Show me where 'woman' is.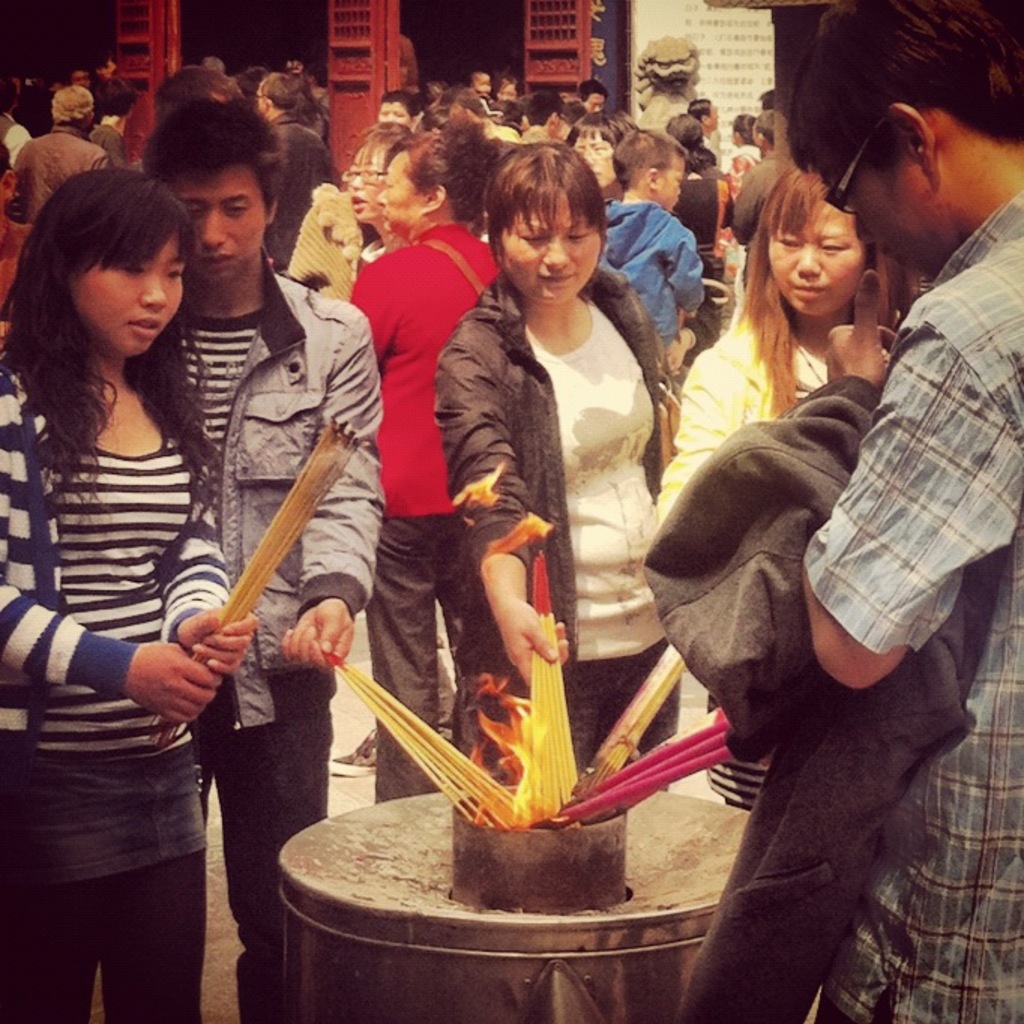
'woman' is at box=[731, 107, 790, 194].
